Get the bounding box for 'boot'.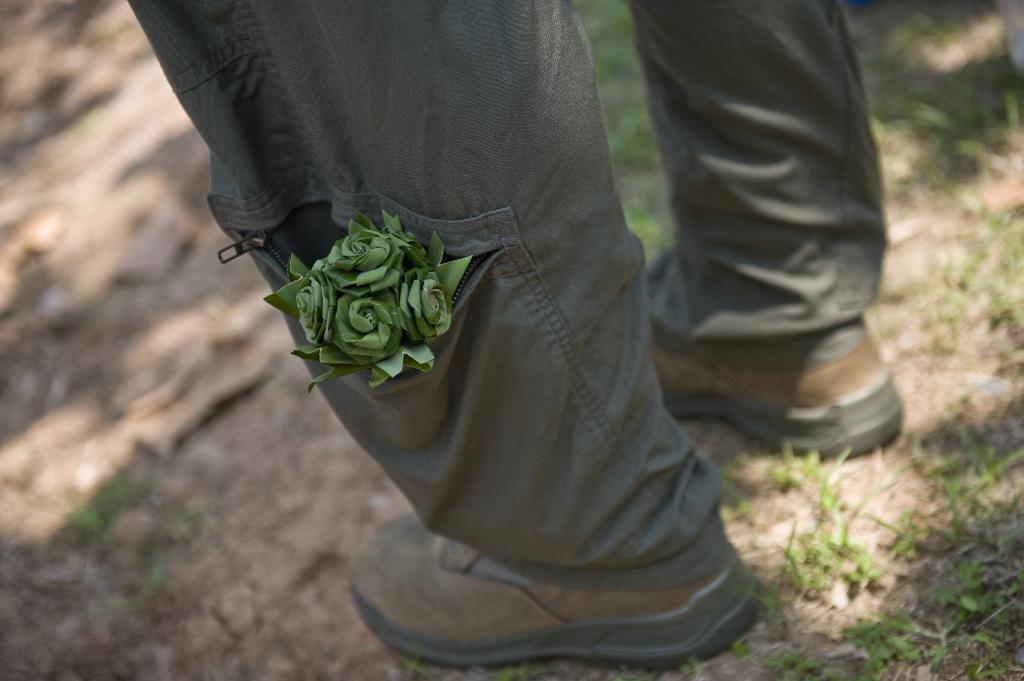
[336,460,794,676].
